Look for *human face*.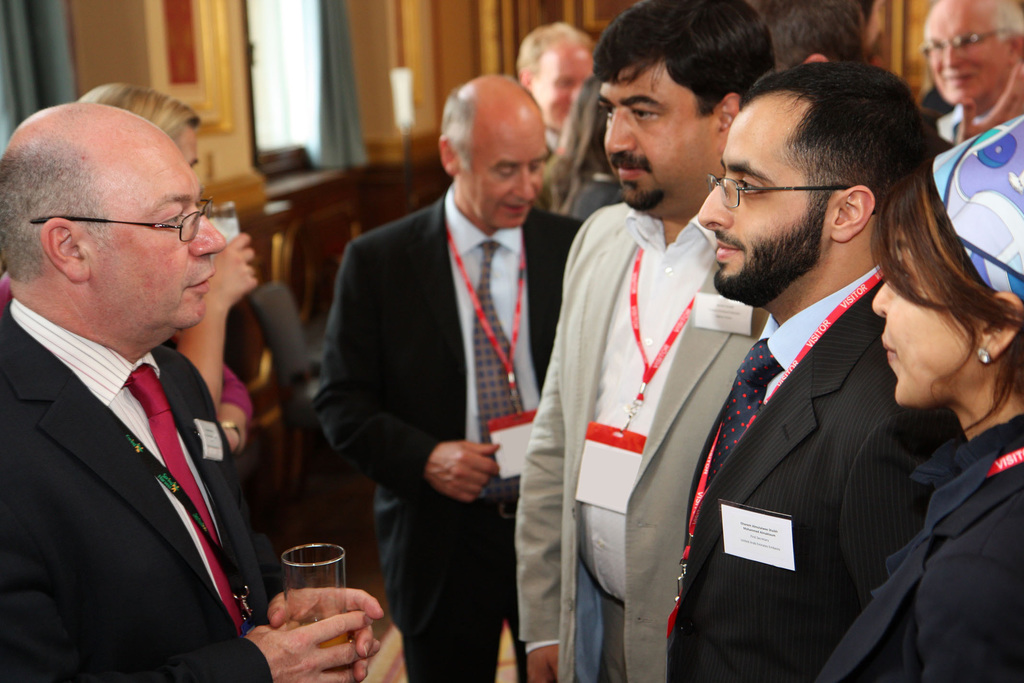
Found: left=86, top=136, right=221, bottom=341.
